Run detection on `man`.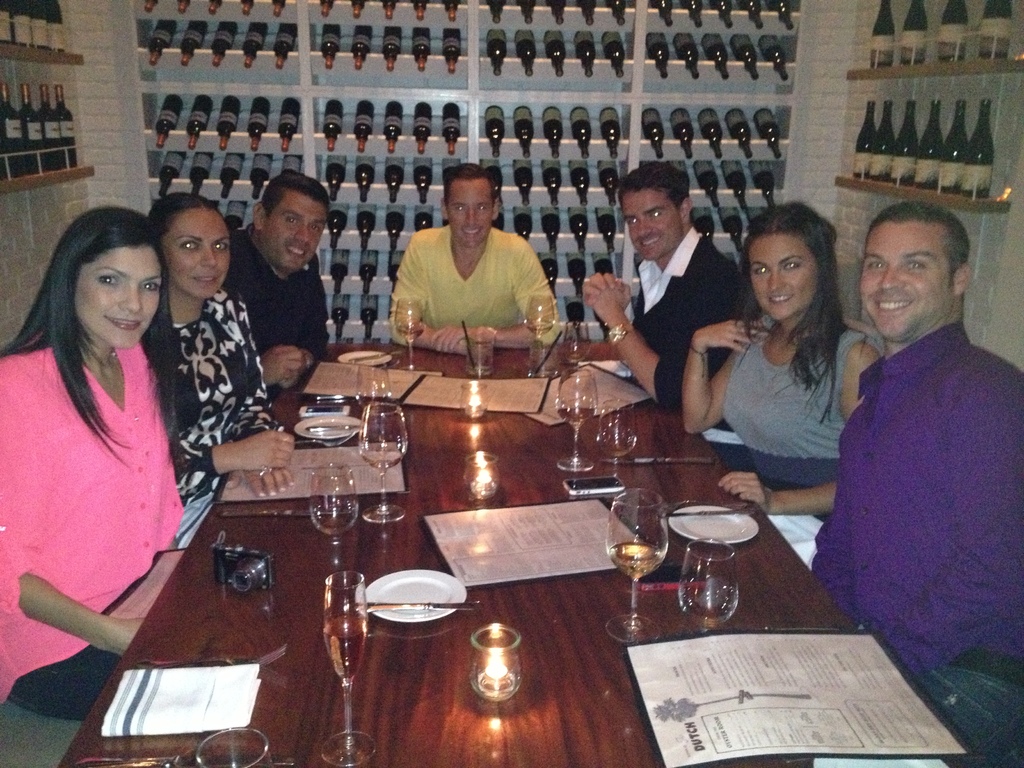
Result: rect(225, 170, 331, 391).
